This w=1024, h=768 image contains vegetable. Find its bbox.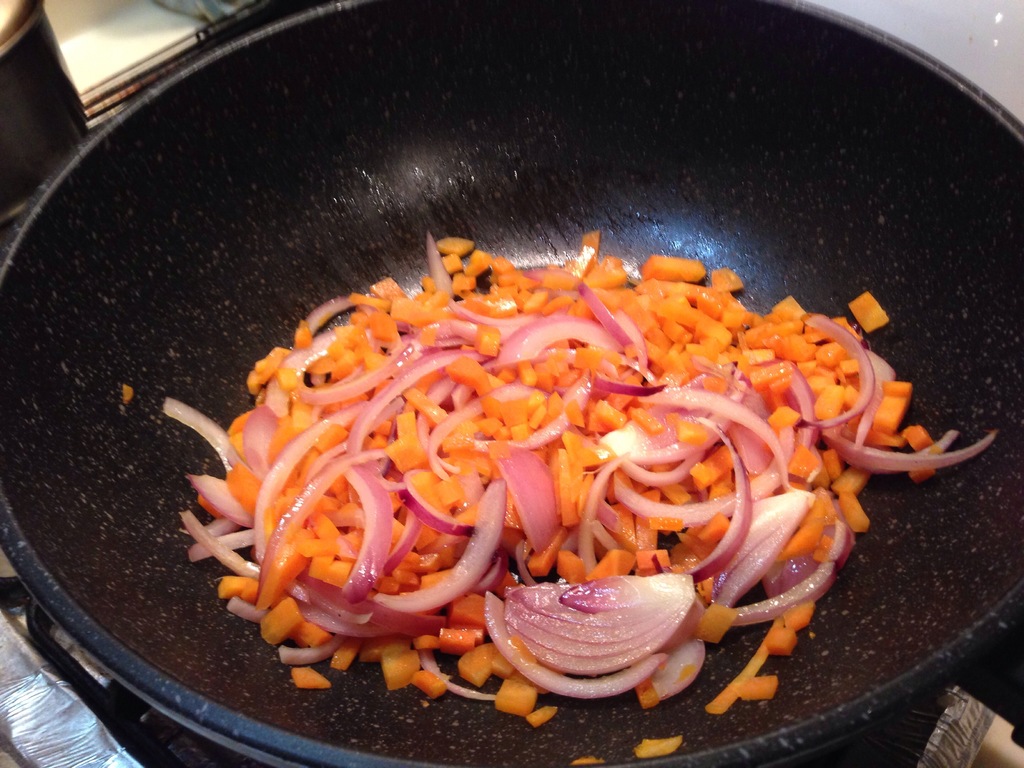
Rect(574, 756, 611, 767).
